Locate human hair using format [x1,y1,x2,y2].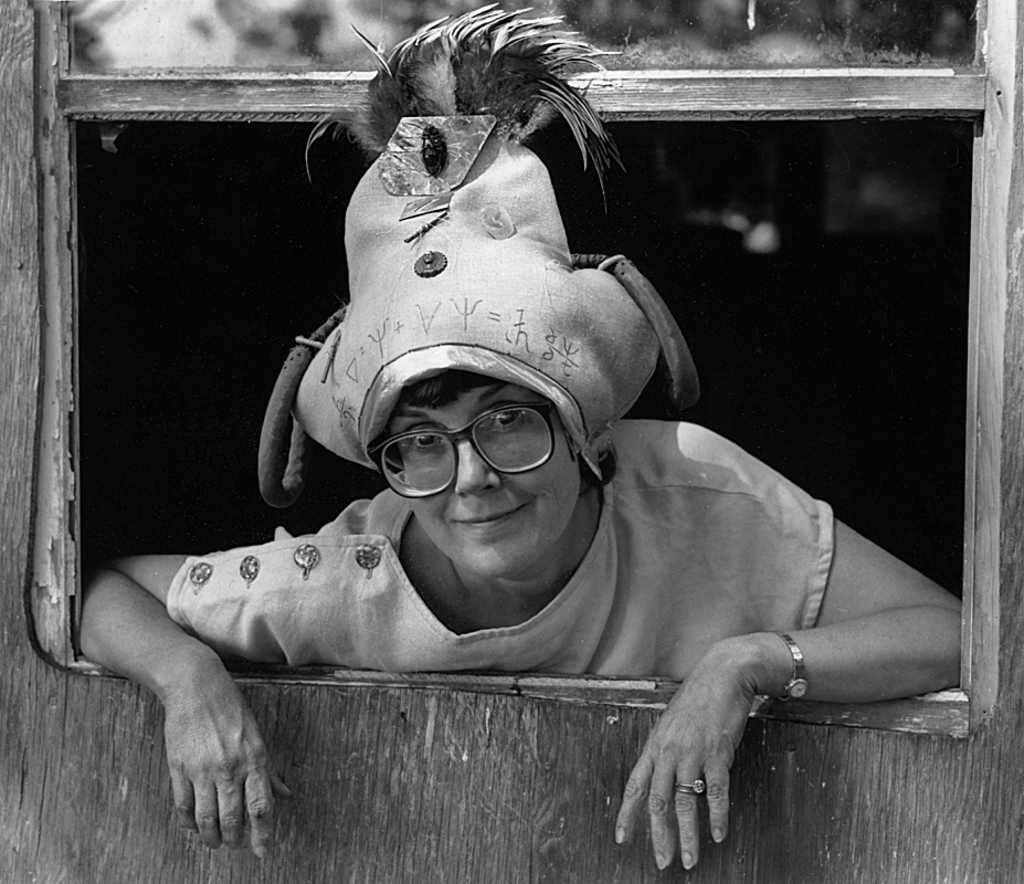
[329,23,631,230].
